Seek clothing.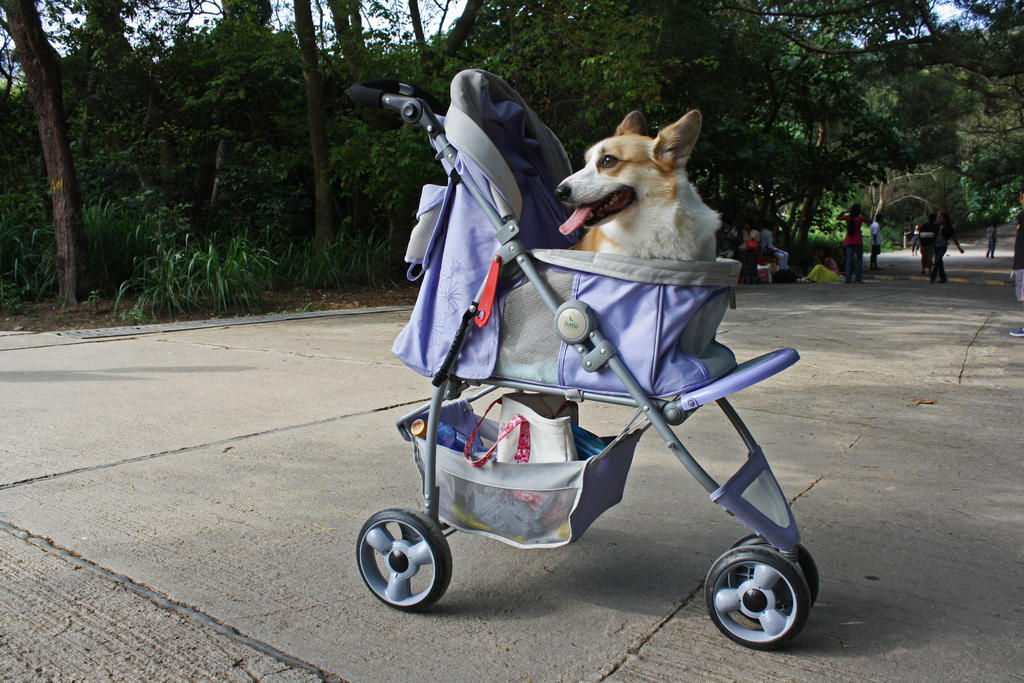
<bbox>908, 231, 917, 251</bbox>.
